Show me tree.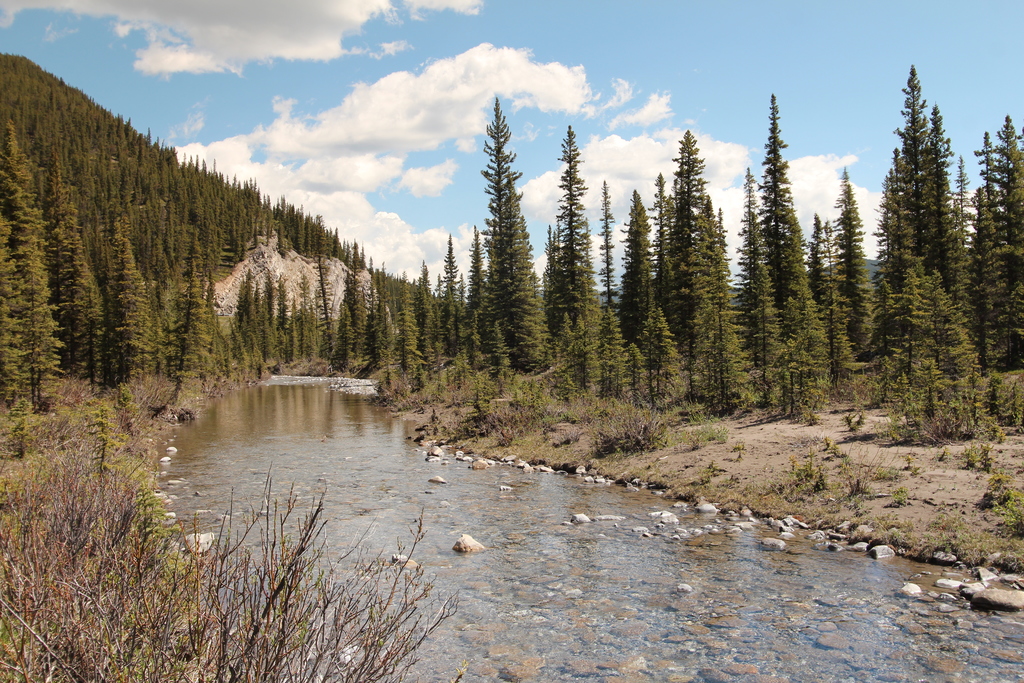
tree is here: 326,259,367,370.
